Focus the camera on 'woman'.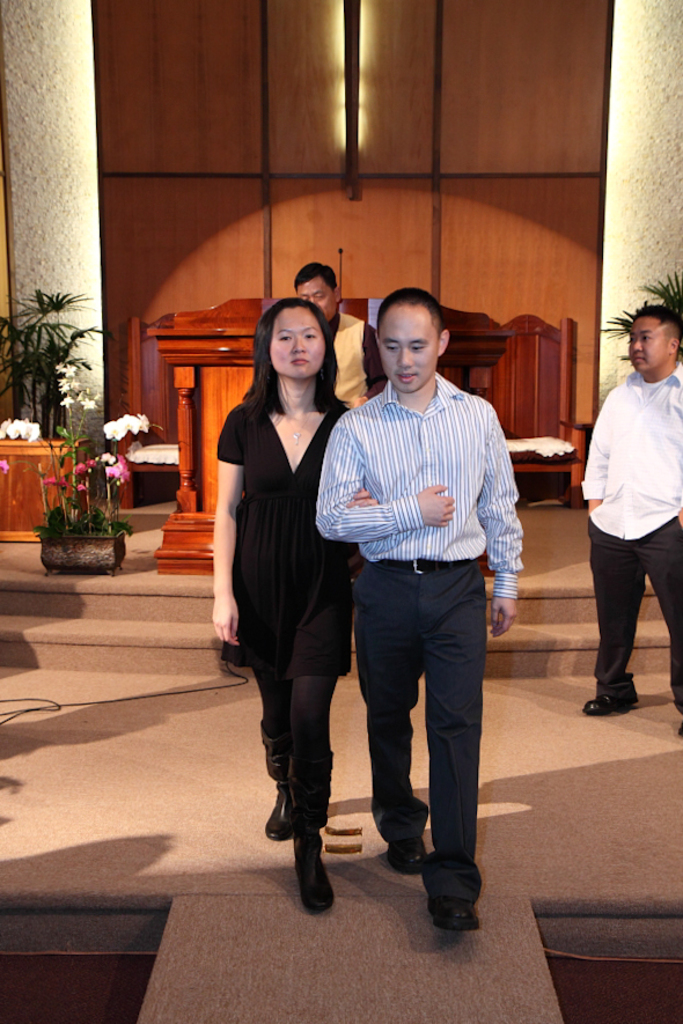
Focus region: {"x1": 215, "y1": 293, "x2": 374, "y2": 897}.
